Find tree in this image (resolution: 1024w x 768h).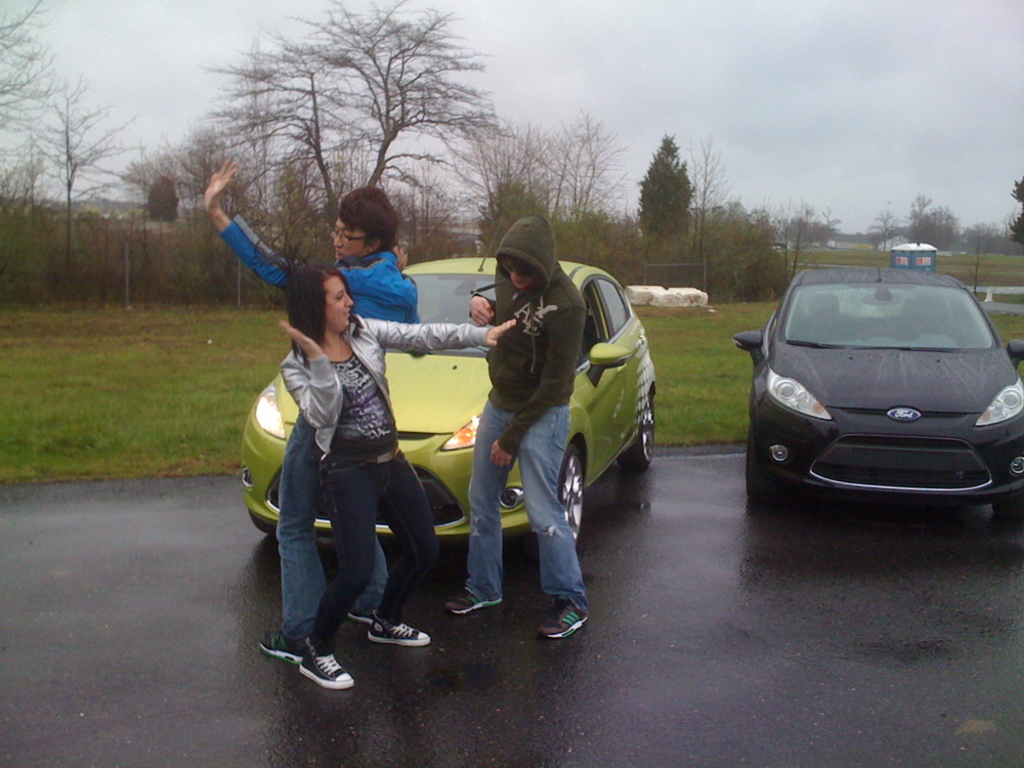
<region>897, 195, 956, 255</region>.
